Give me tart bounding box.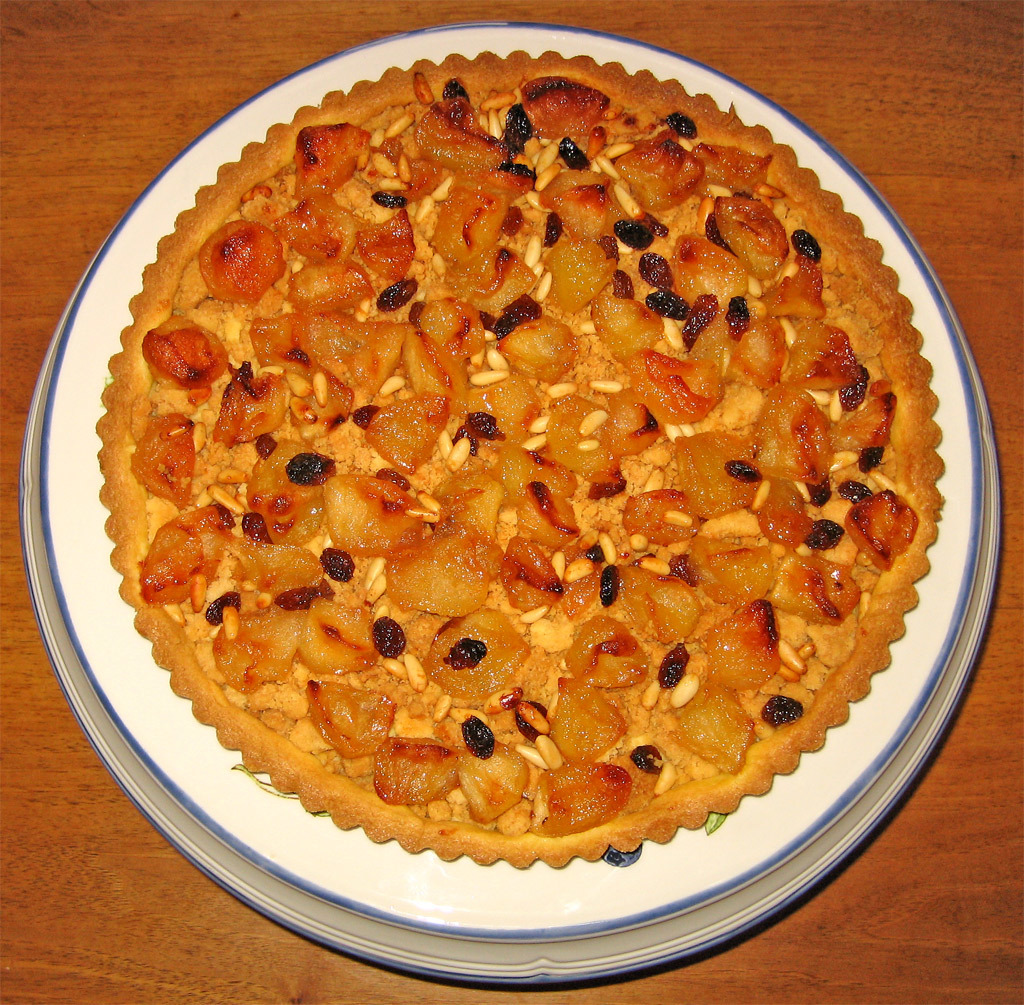
pyautogui.locateOnScreen(100, 42, 948, 873).
